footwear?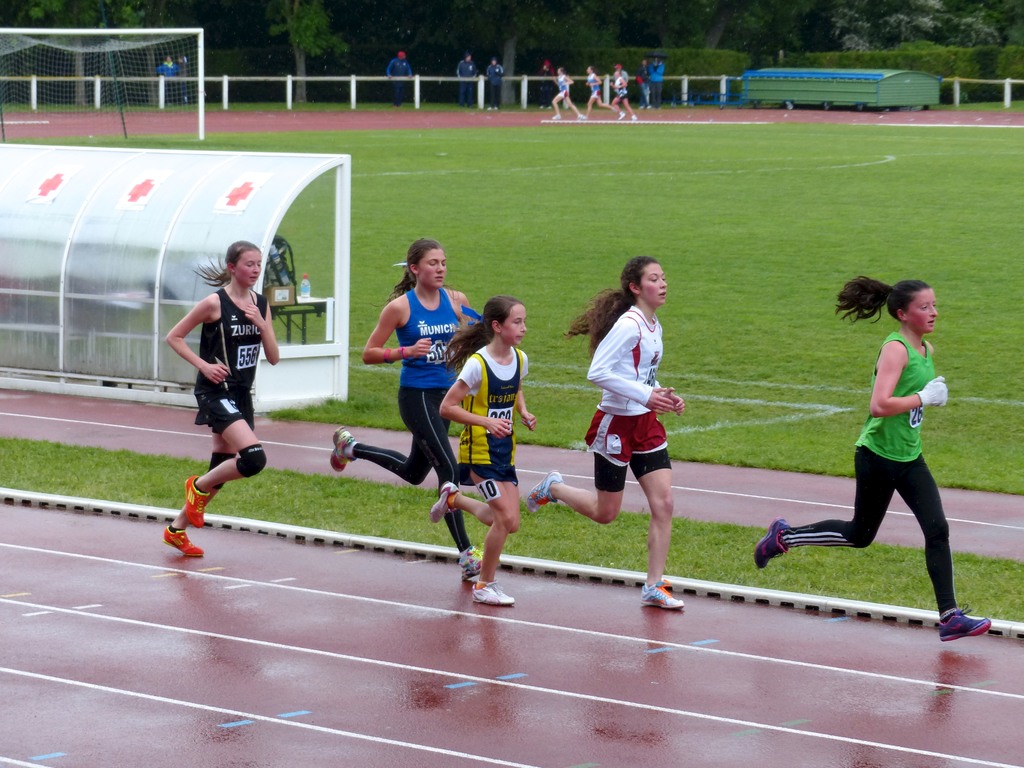
bbox=(474, 578, 515, 607)
